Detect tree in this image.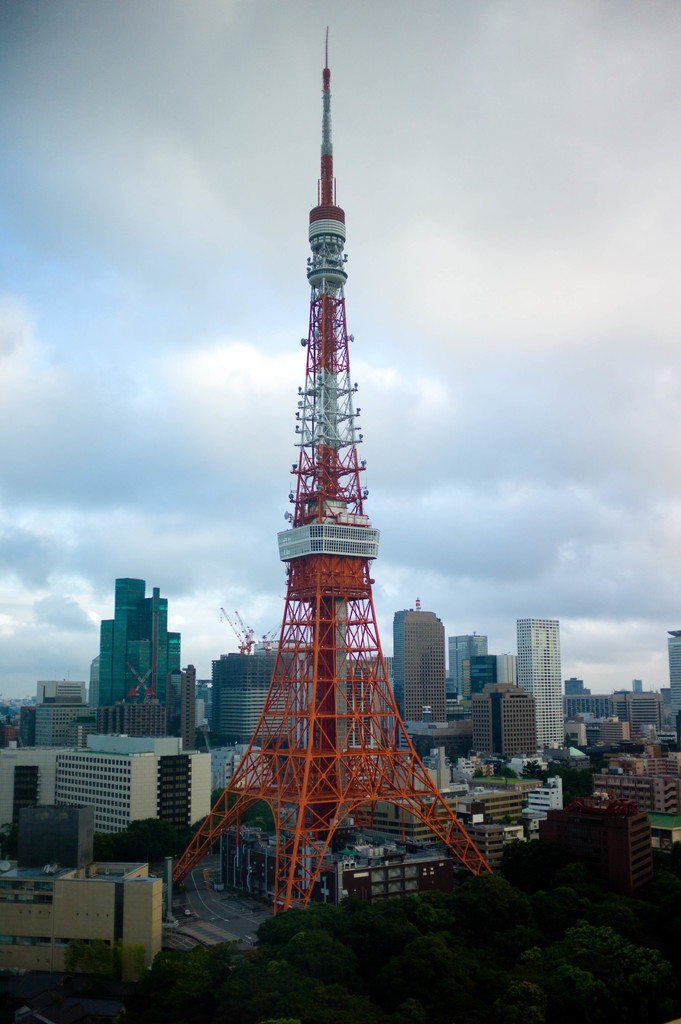
Detection: region(256, 906, 324, 966).
